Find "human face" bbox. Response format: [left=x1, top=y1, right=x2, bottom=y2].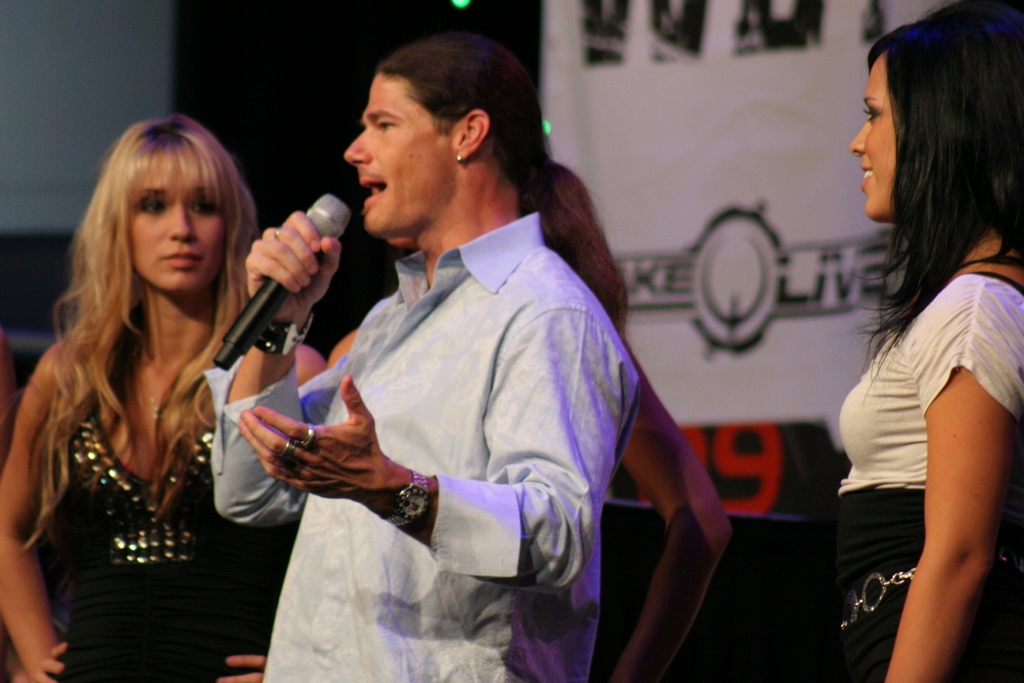
[left=124, top=159, right=229, bottom=292].
